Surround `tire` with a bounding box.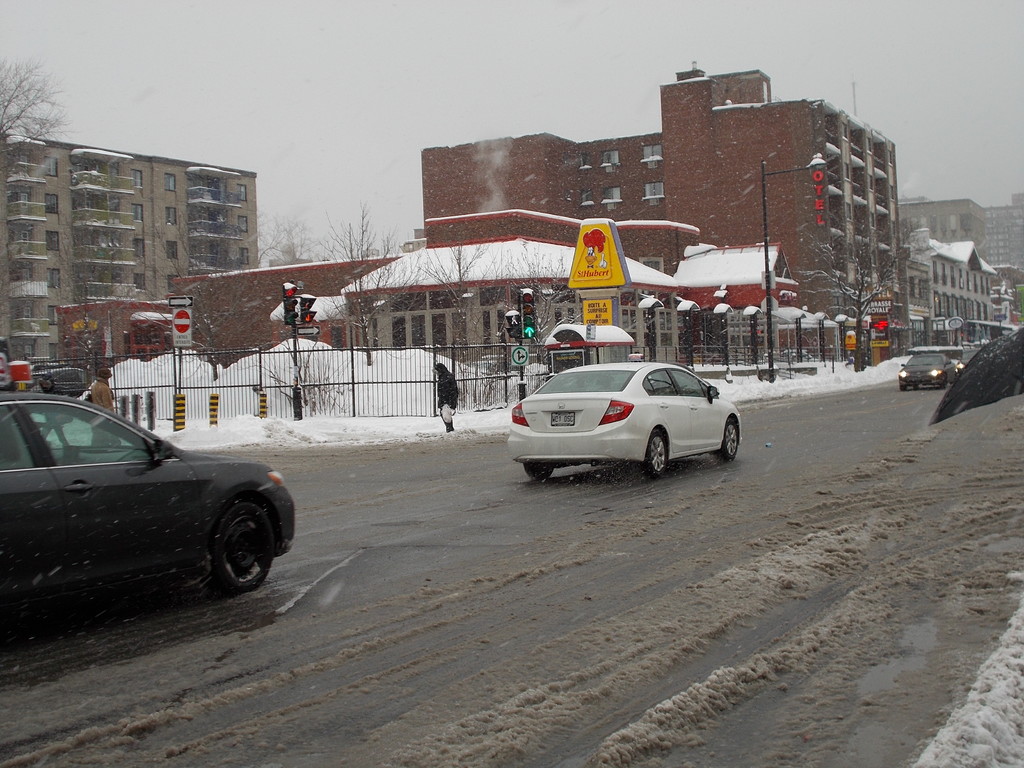
[x1=719, y1=418, x2=737, y2=459].
